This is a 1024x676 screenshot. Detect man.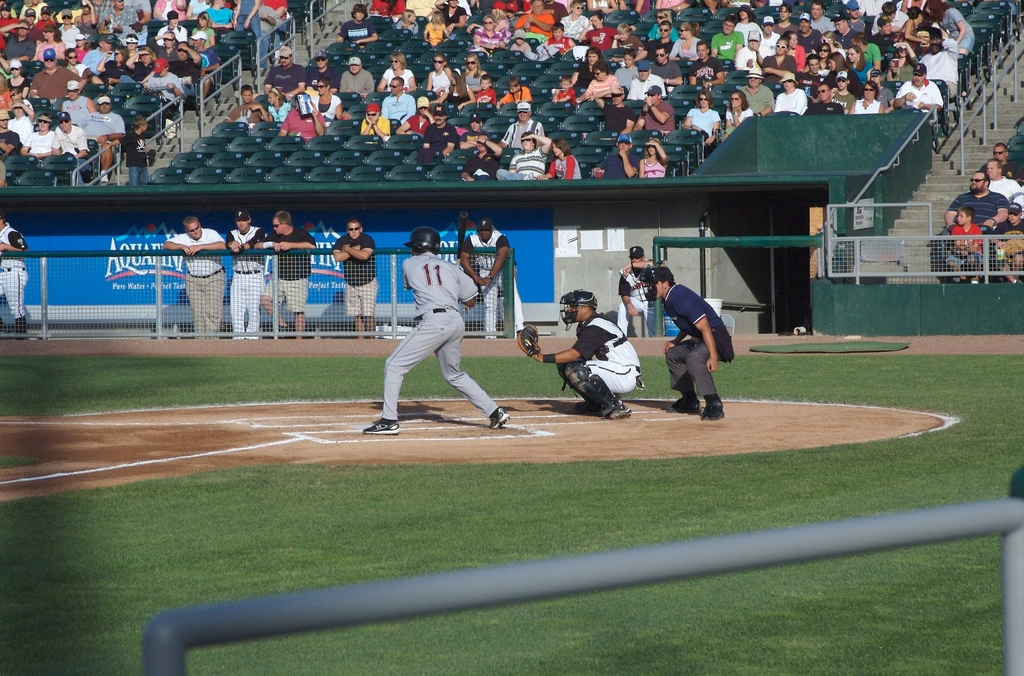
left=307, top=77, right=337, bottom=117.
